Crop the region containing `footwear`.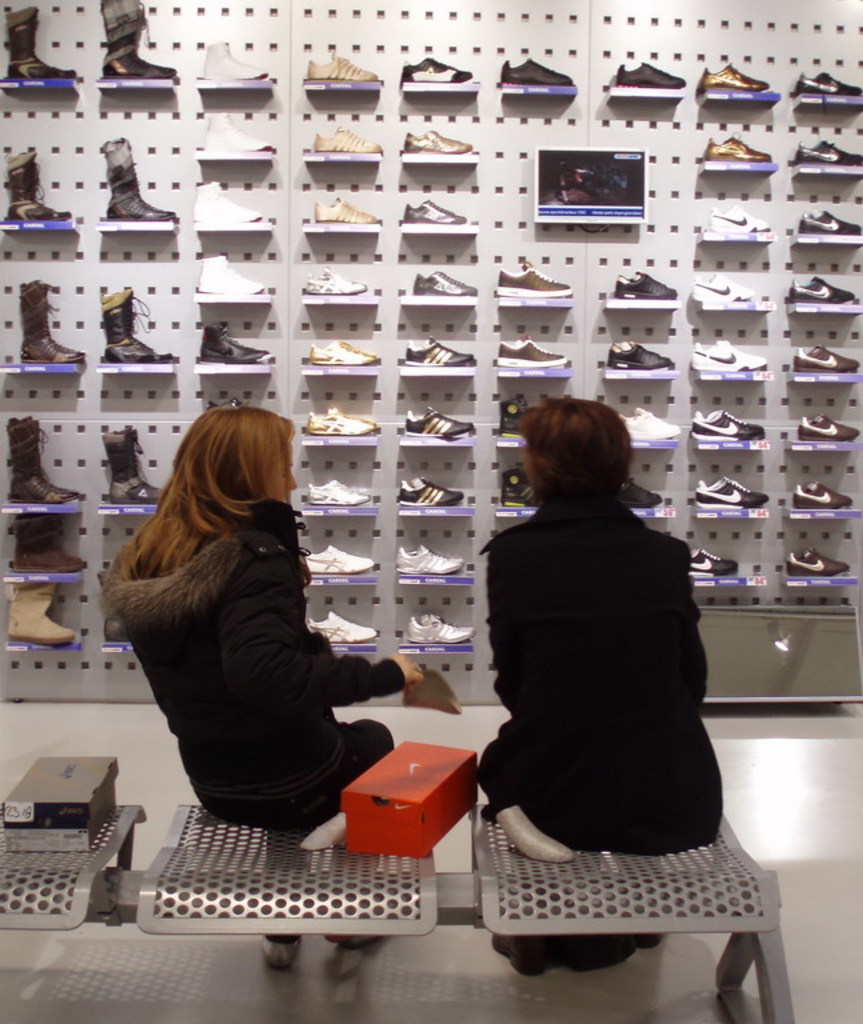
Crop region: l=13, t=513, r=87, b=571.
